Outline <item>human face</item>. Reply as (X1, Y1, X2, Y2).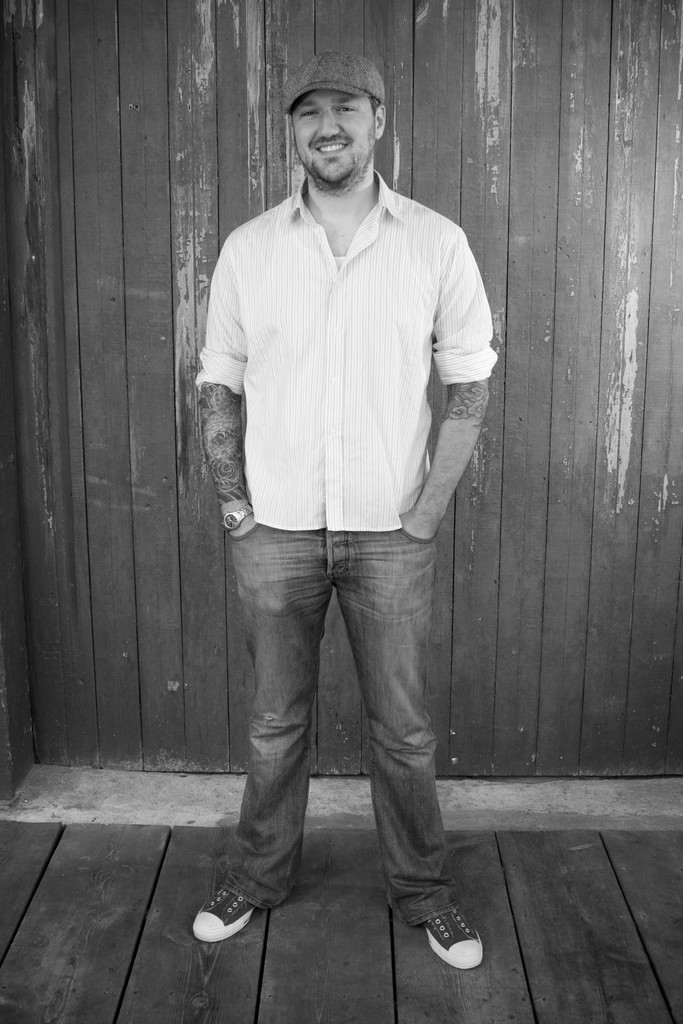
(288, 86, 381, 196).
